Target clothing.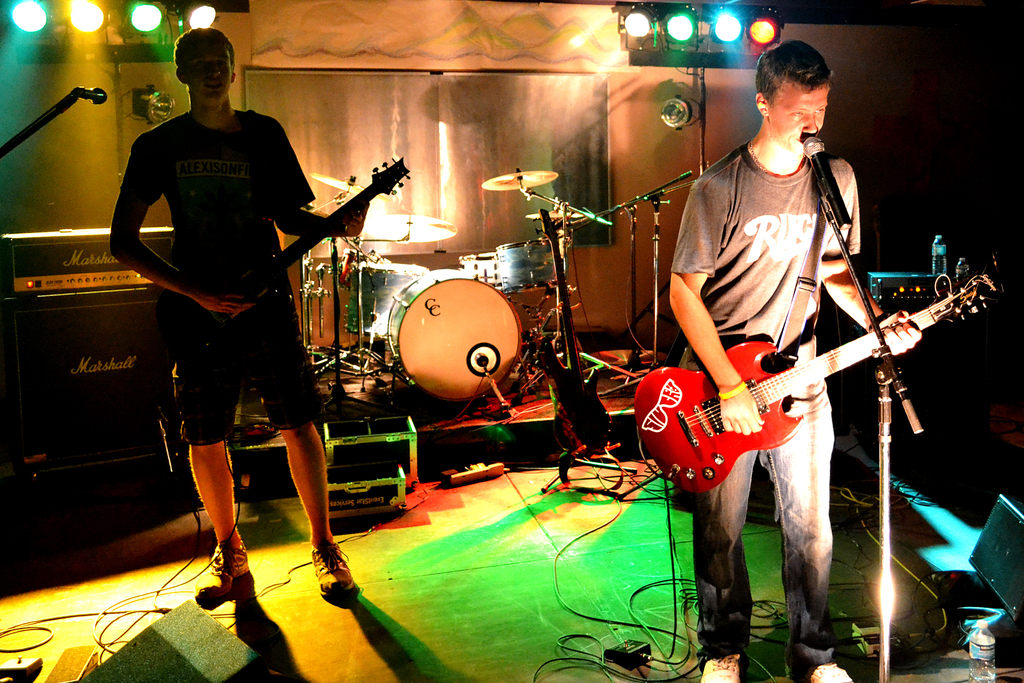
Target region: [670, 138, 859, 673].
